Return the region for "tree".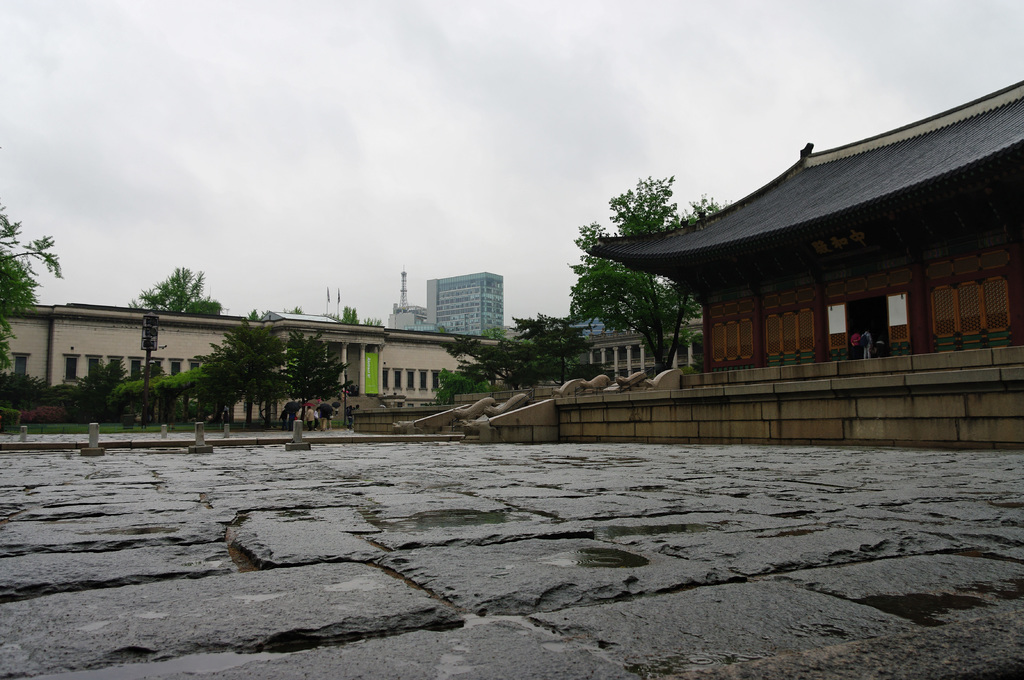
region(435, 365, 495, 402).
